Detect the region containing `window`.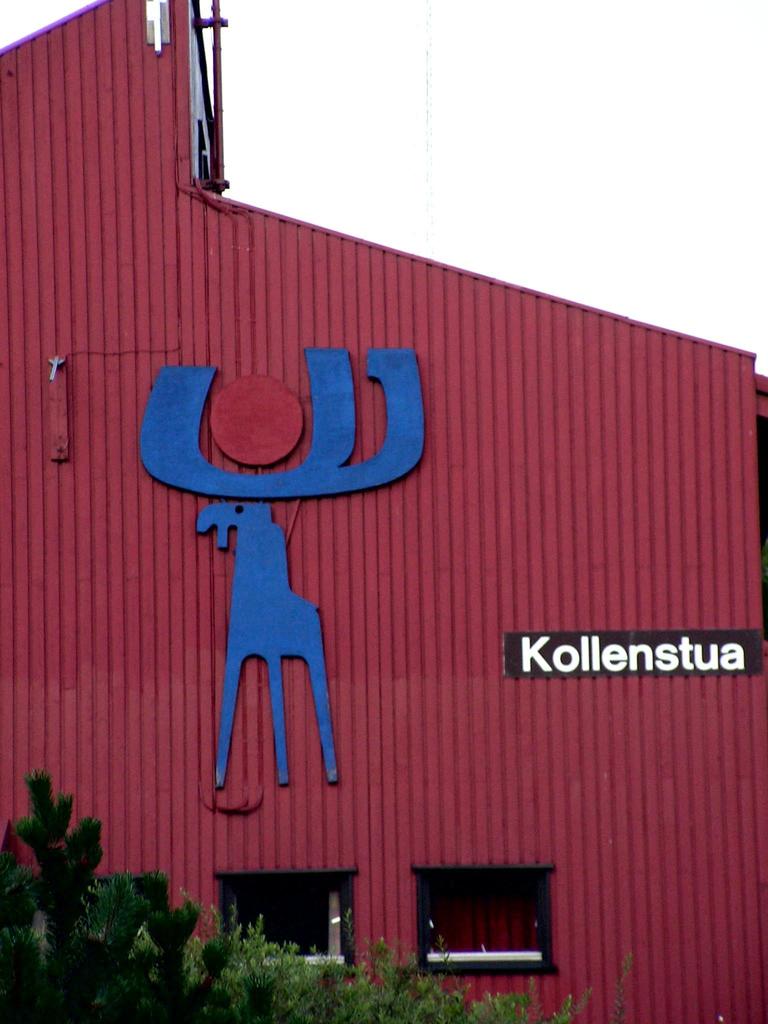
bbox=(88, 868, 177, 917).
